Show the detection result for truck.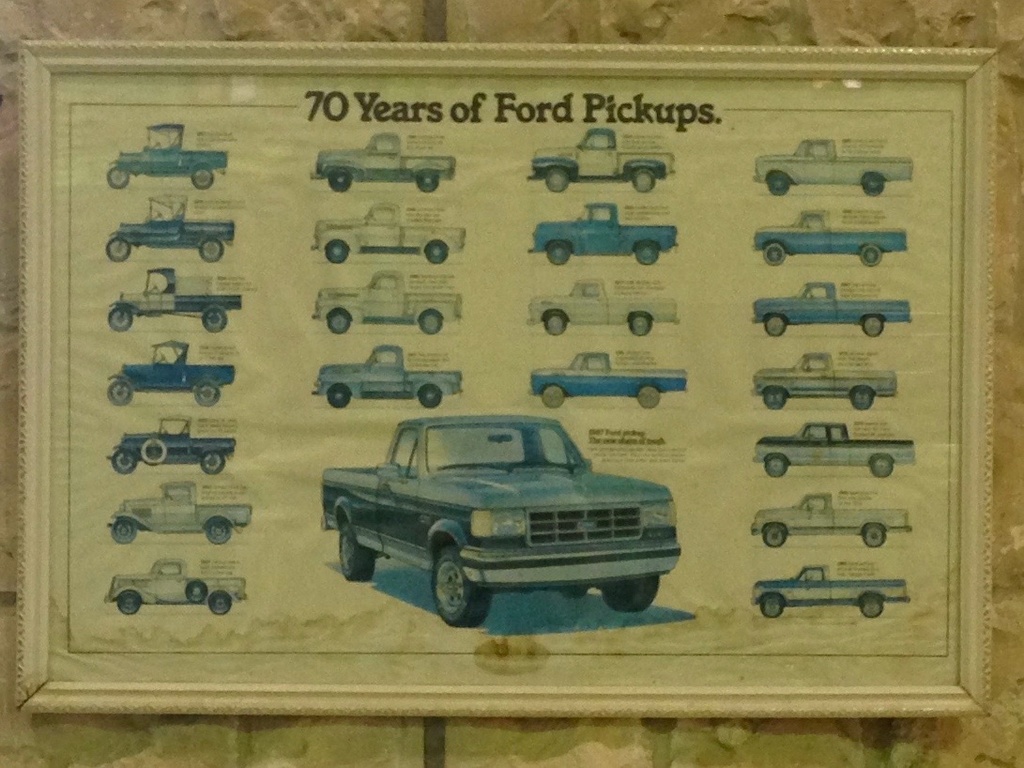
{"x1": 104, "y1": 555, "x2": 249, "y2": 613}.
